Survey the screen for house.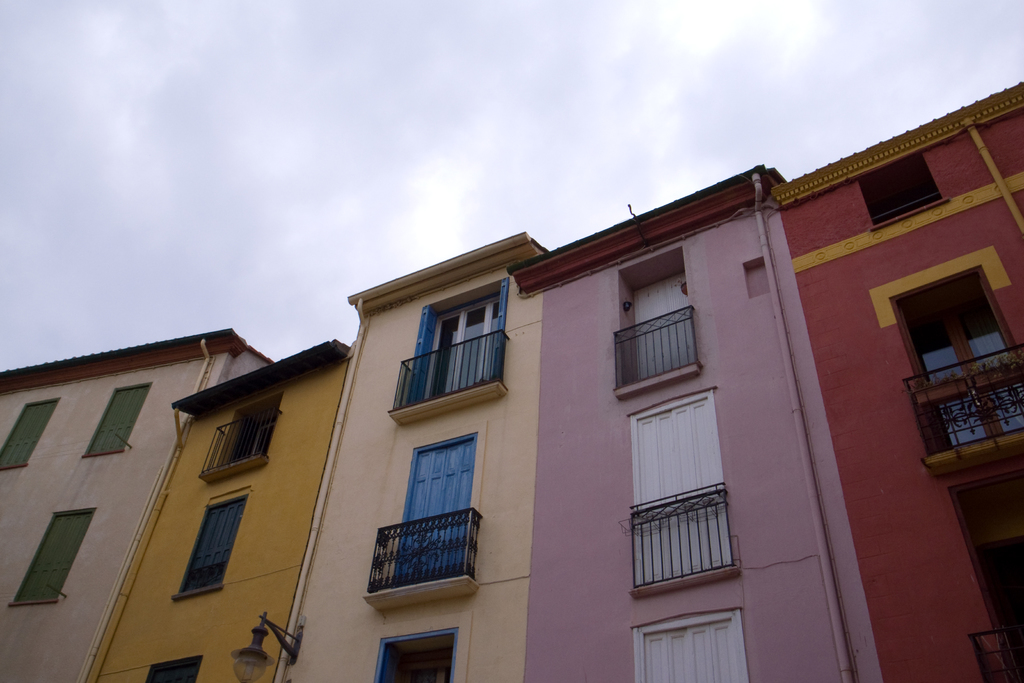
Survey found: (118, 300, 355, 665).
